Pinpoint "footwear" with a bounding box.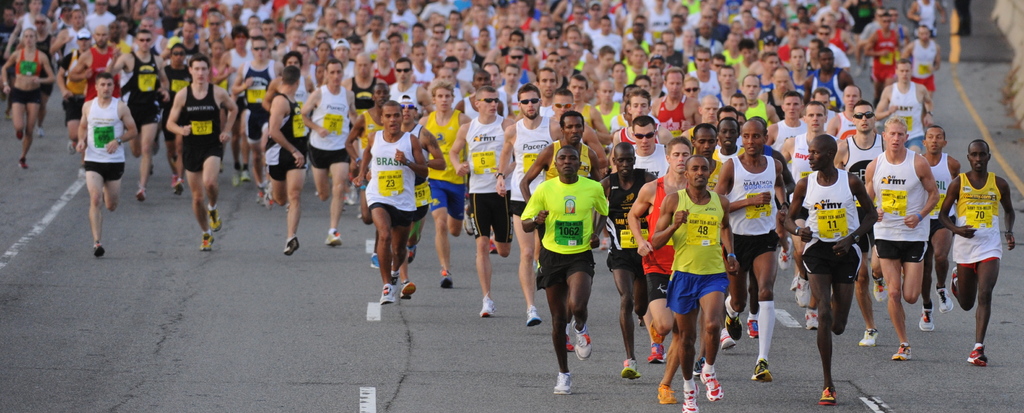
(left=646, top=342, right=665, bottom=363).
